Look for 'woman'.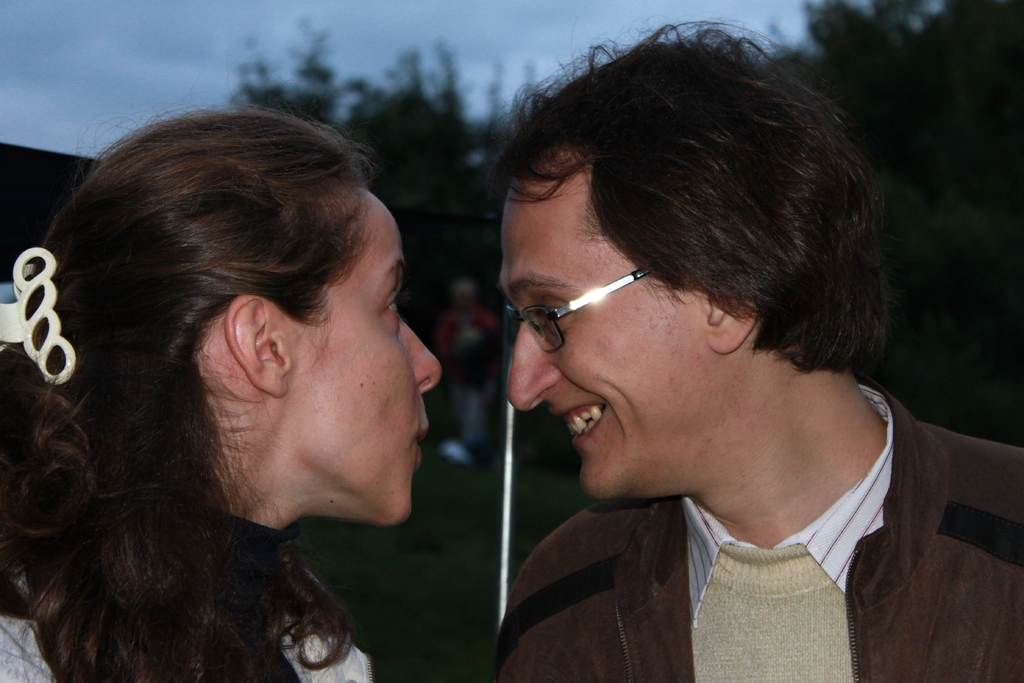
Found: left=10, top=76, right=508, bottom=676.
